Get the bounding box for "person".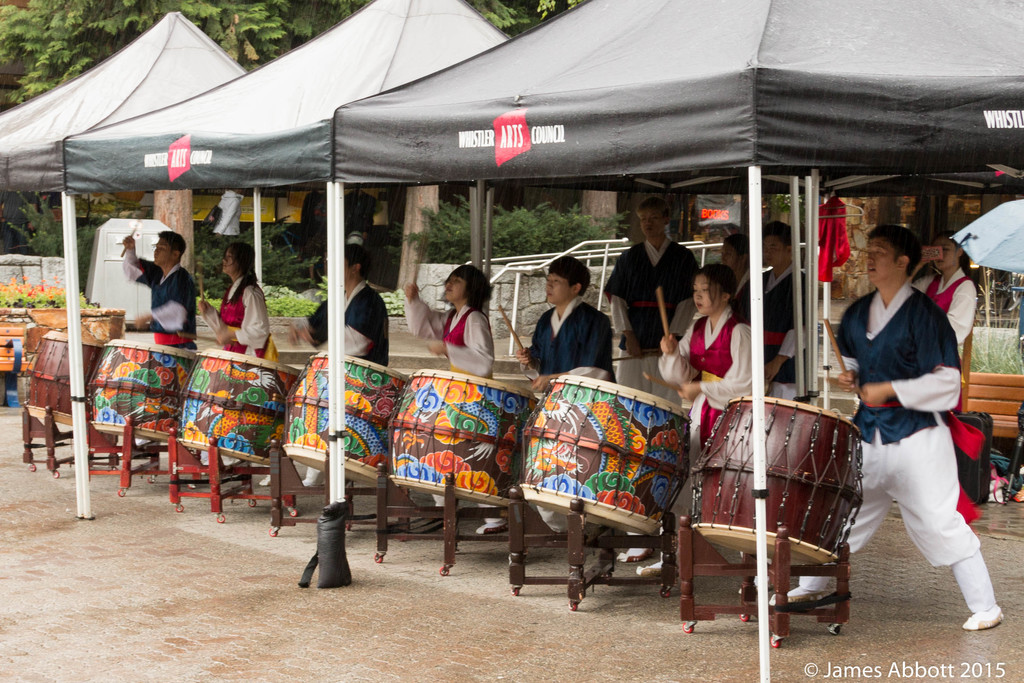
399,260,517,536.
